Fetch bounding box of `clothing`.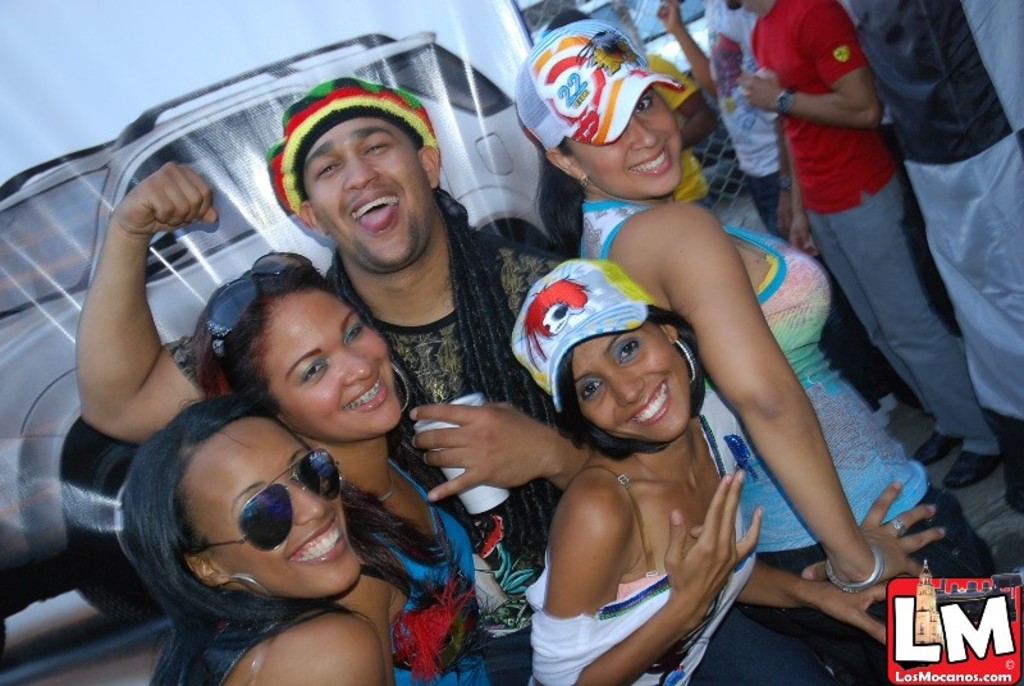
Bbox: [744,0,1002,461].
